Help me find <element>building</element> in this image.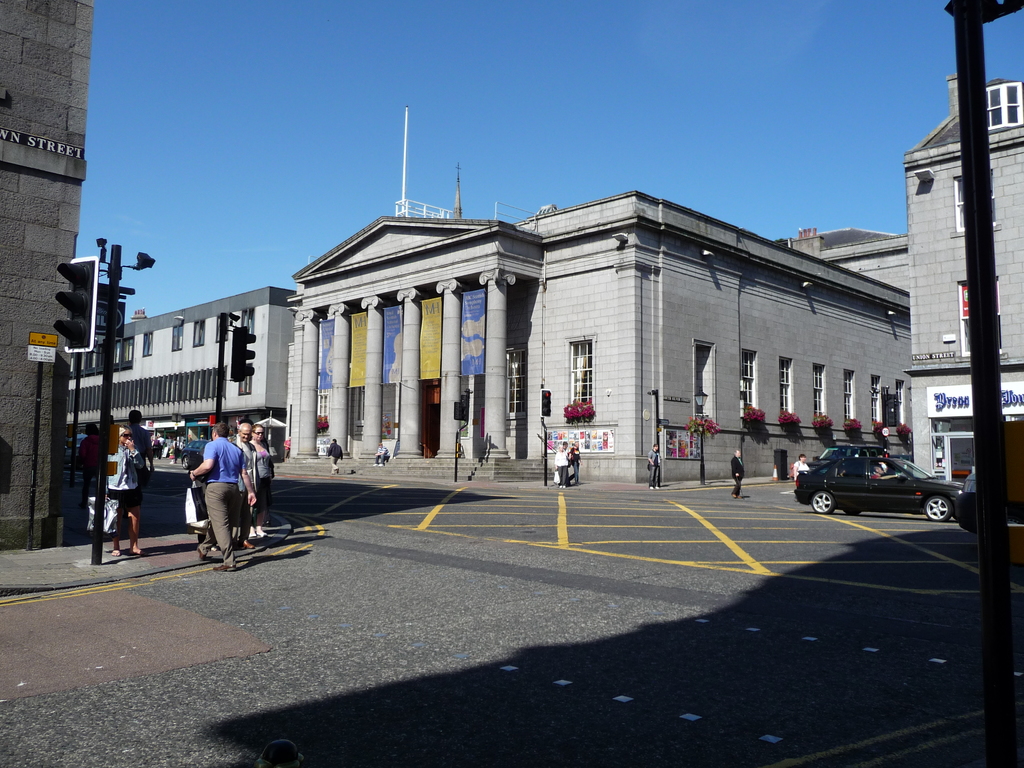
Found it: bbox(0, 0, 84, 538).
